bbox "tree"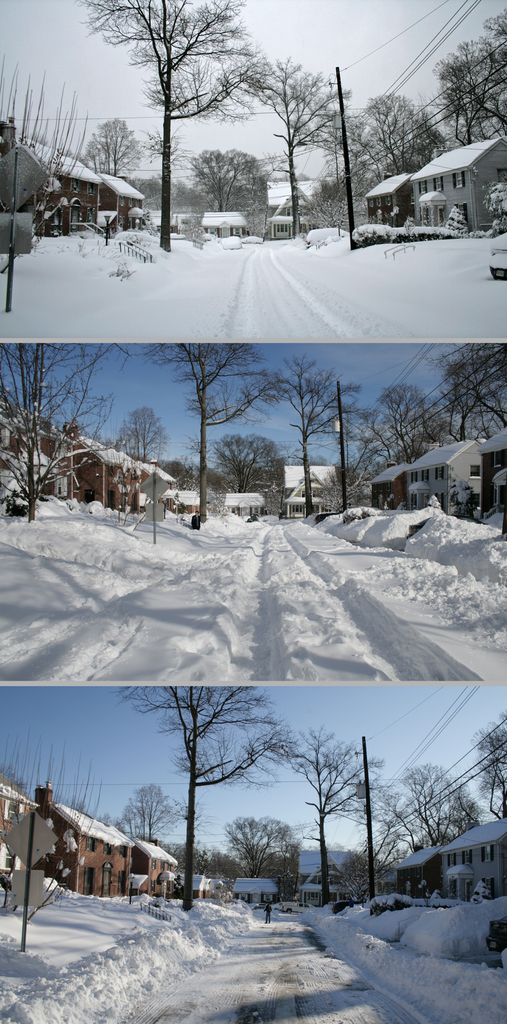
11:743:83:820
